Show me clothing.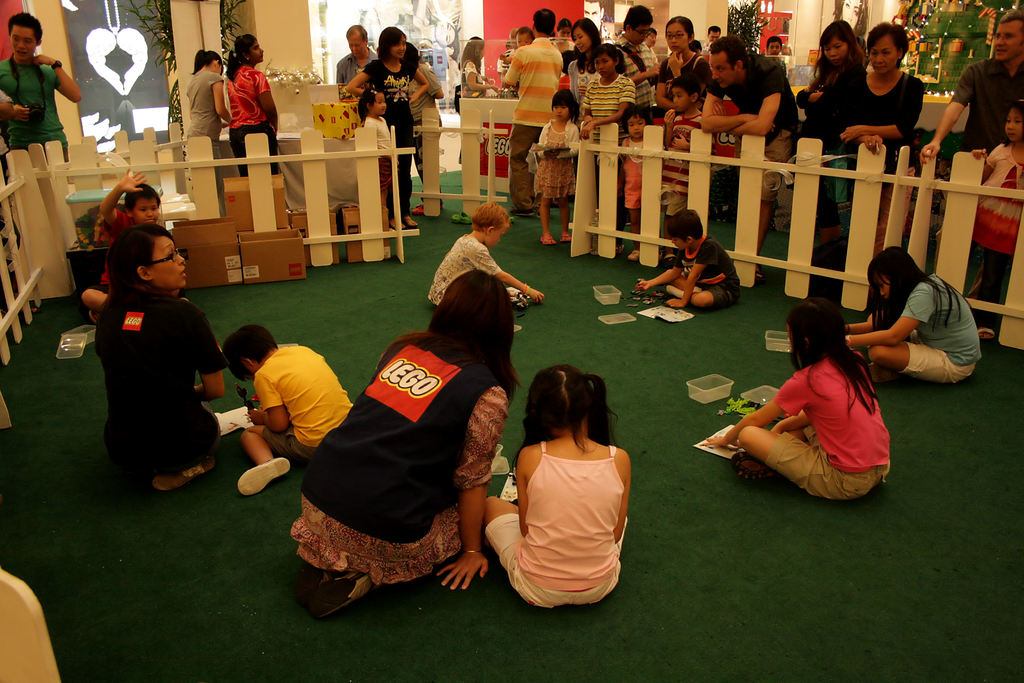
clothing is here: detection(660, 112, 711, 215).
